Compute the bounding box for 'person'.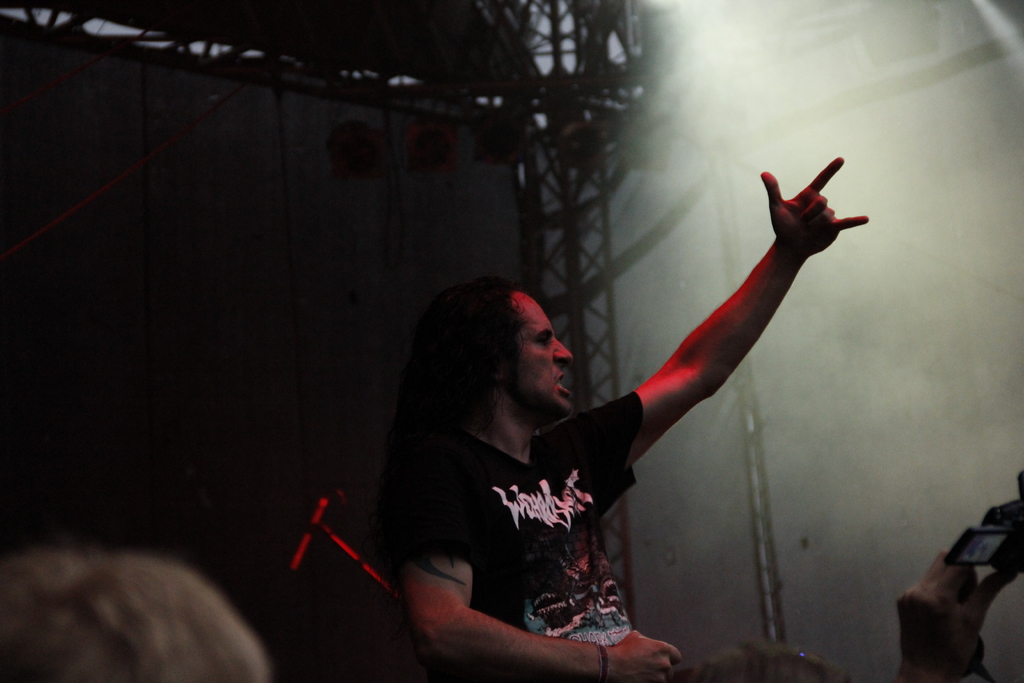
region(378, 156, 870, 682).
